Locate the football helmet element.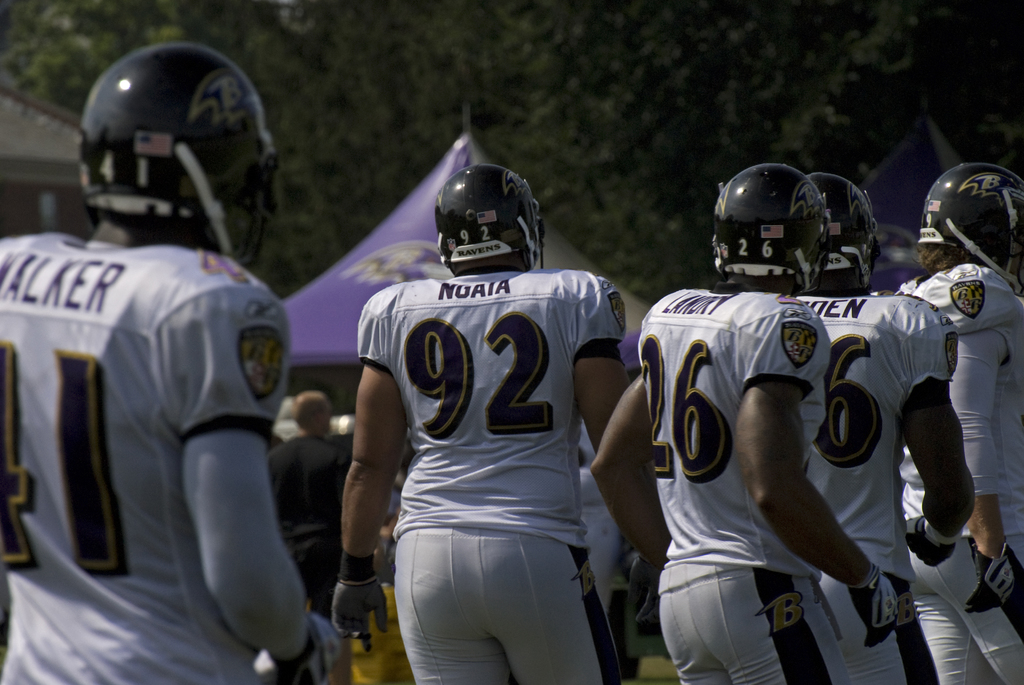
Element bbox: {"left": 920, "top": 161, "right": 1023, "bottom": 303}.
